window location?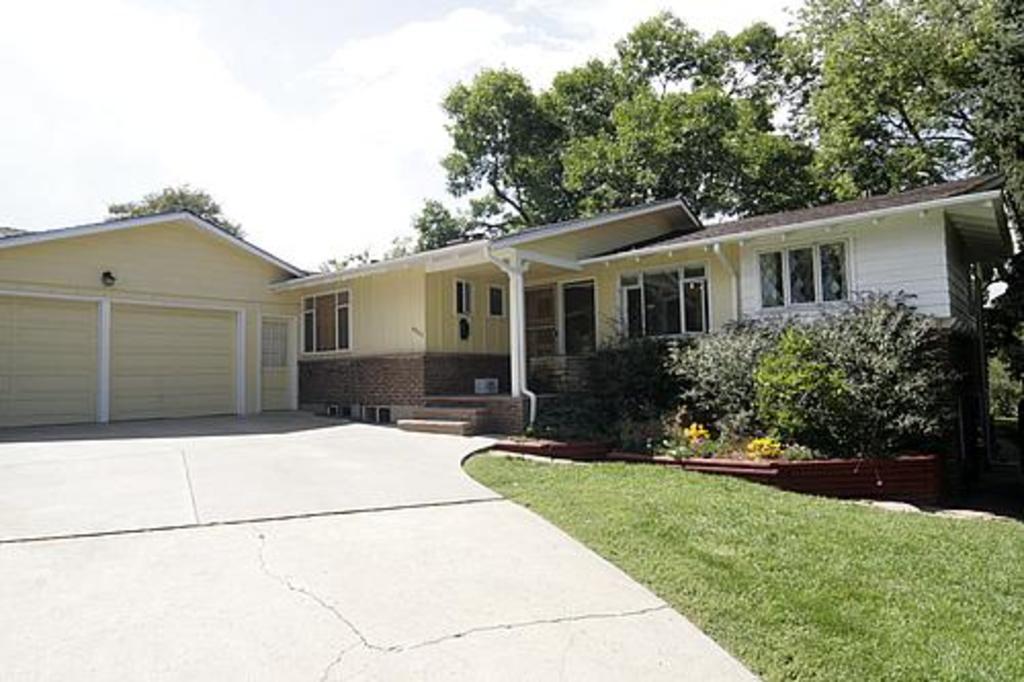
<region>608, 264, 705, 344</region>
